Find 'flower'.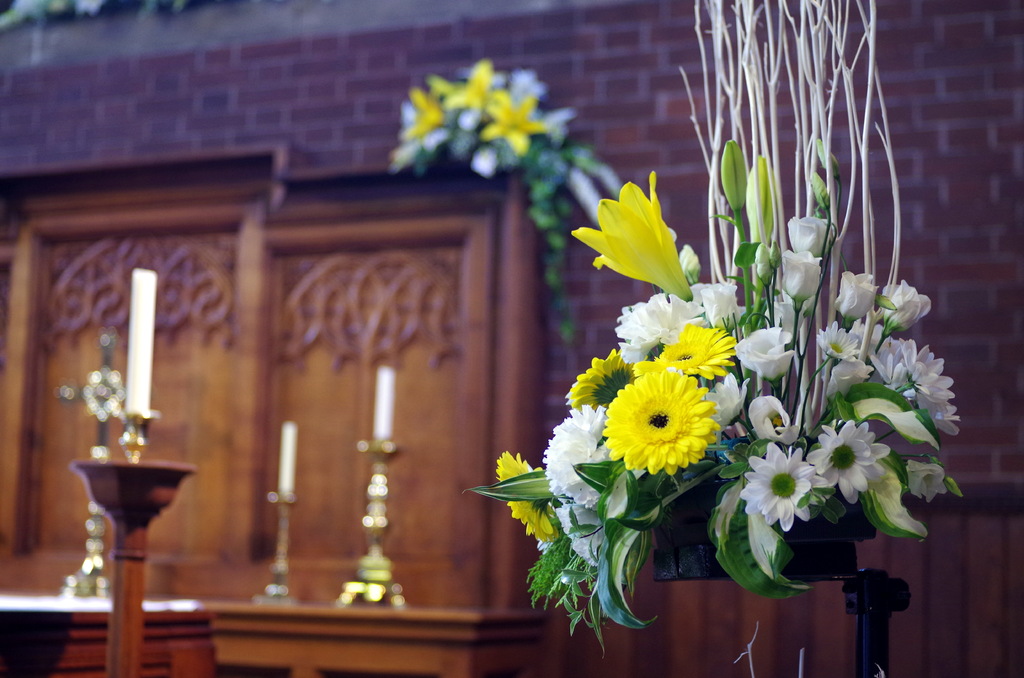
739 327 798 382.
